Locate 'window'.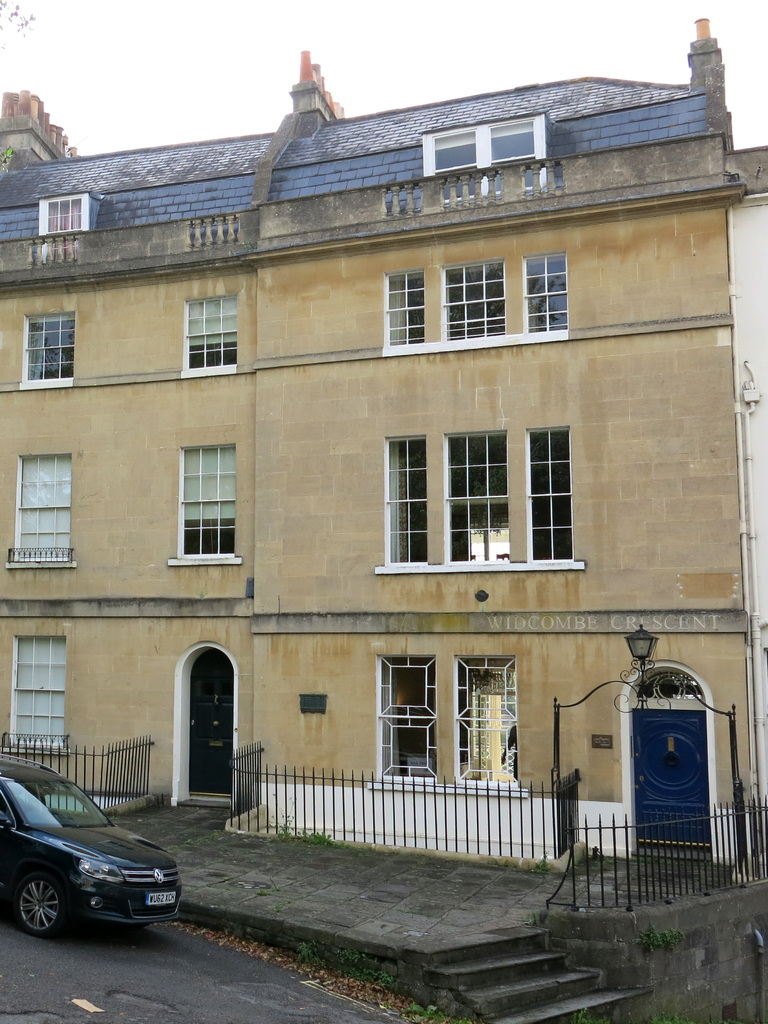
Bounding box: 380:440:444:570.
